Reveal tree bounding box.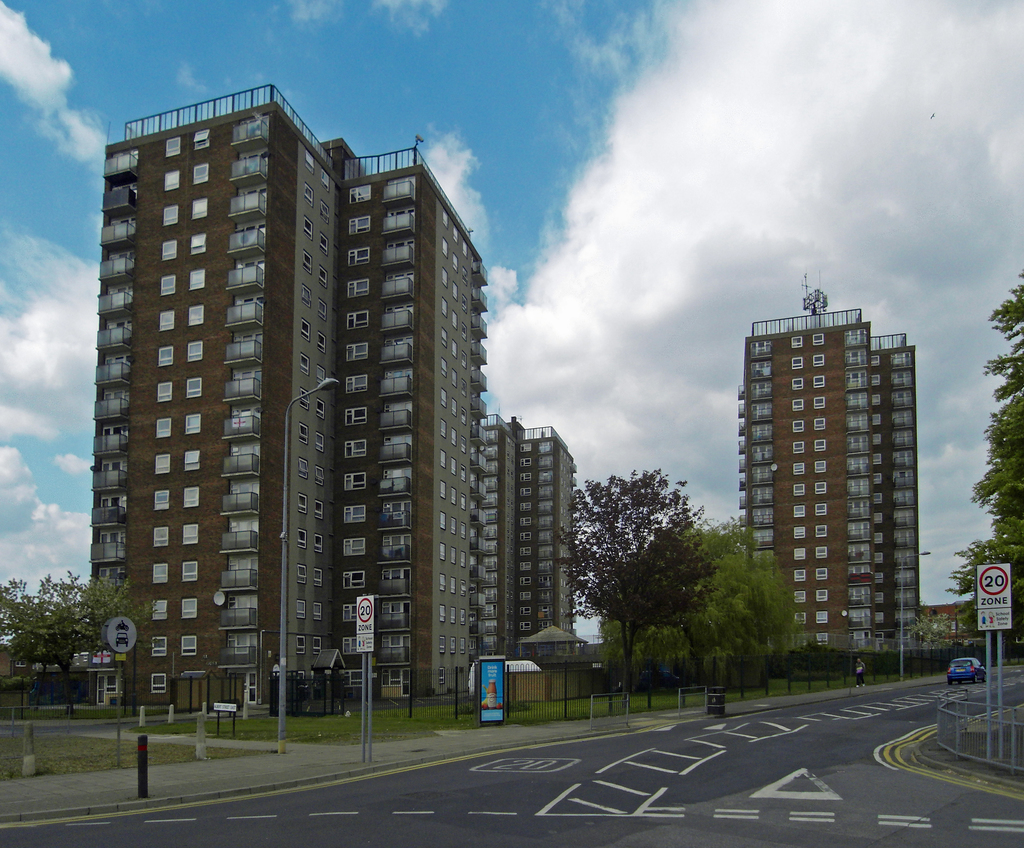
Revealed: bbox=[949, 542, 990, 615].
